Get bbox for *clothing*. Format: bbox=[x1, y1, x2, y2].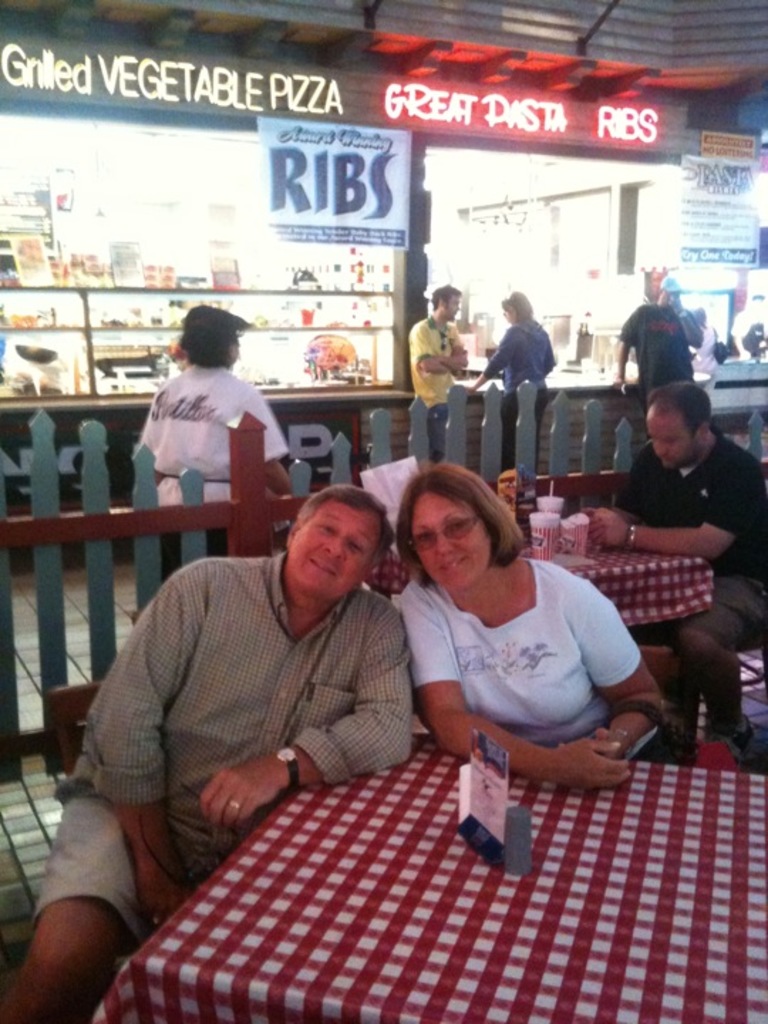
bbox=[24, 548, 415, 944].
